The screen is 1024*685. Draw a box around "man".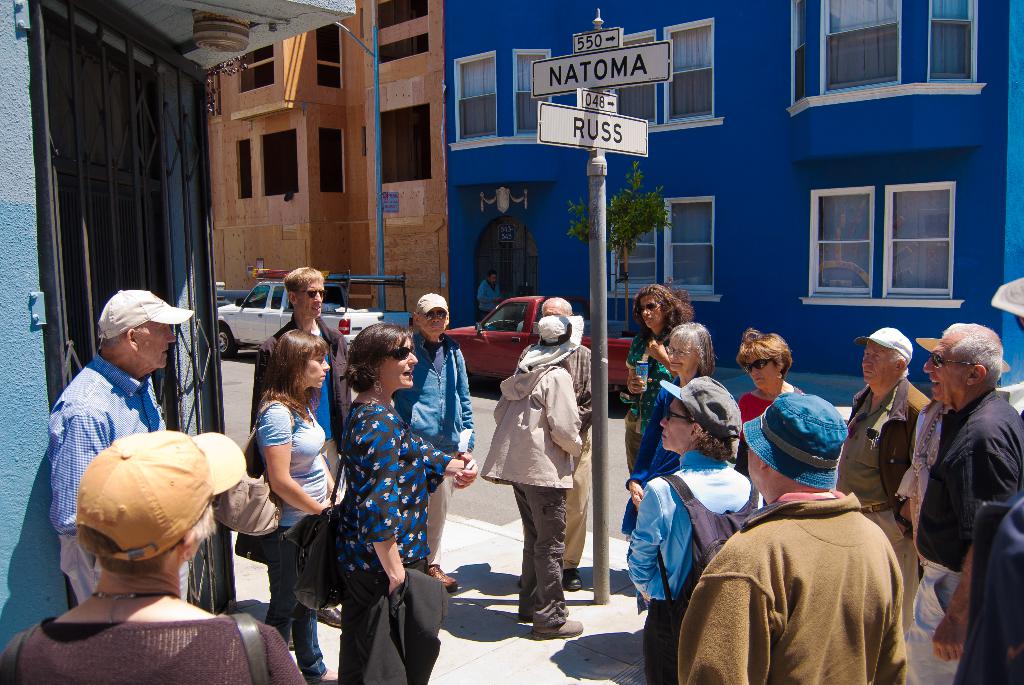
x1=476 y1=272 x2=505 y2=320.
